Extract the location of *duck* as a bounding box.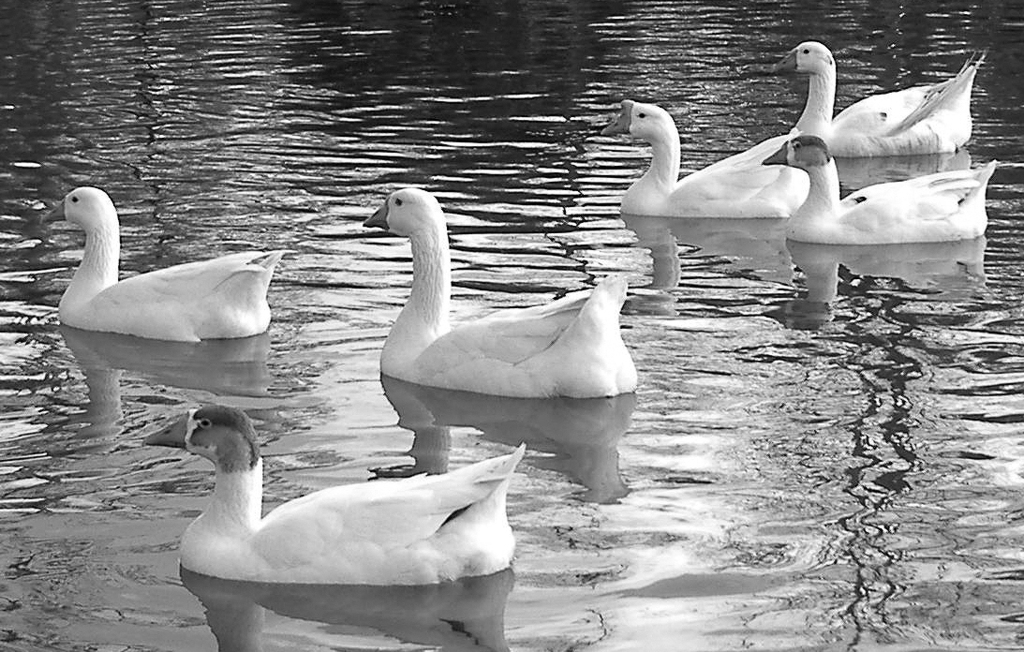
[x1=780, y1=39, x2=989, y2=155].
